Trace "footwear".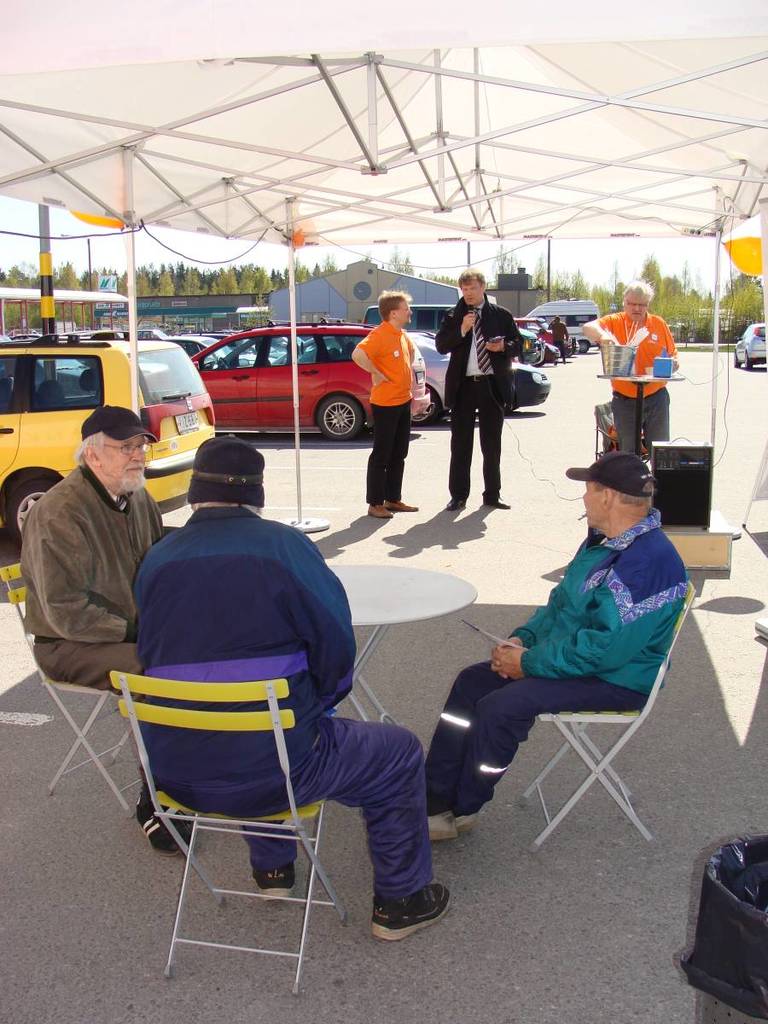
Traced to <region>256, 859, 291, 902</region>.
